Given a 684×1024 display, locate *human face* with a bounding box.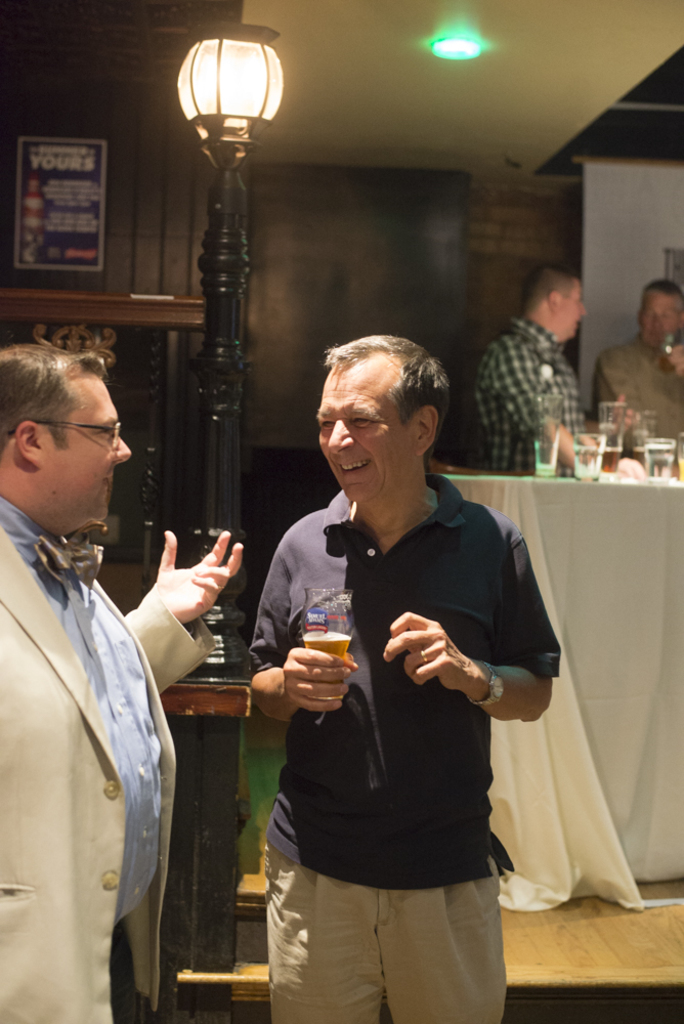
Located: detection(46, 374, 136, 519).
